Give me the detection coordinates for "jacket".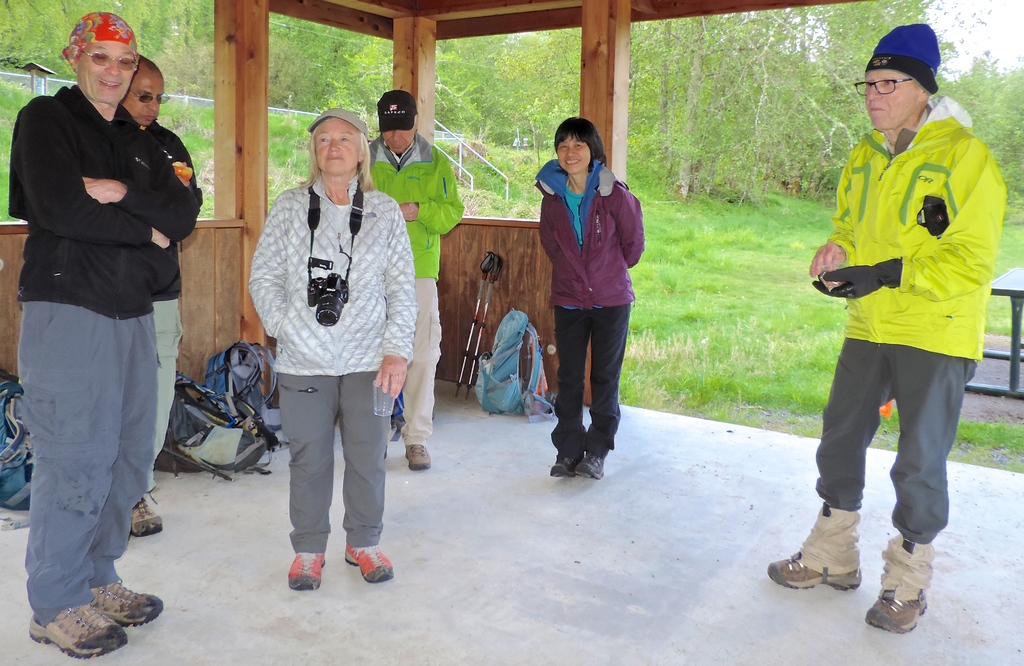
[12,84,195,319].
